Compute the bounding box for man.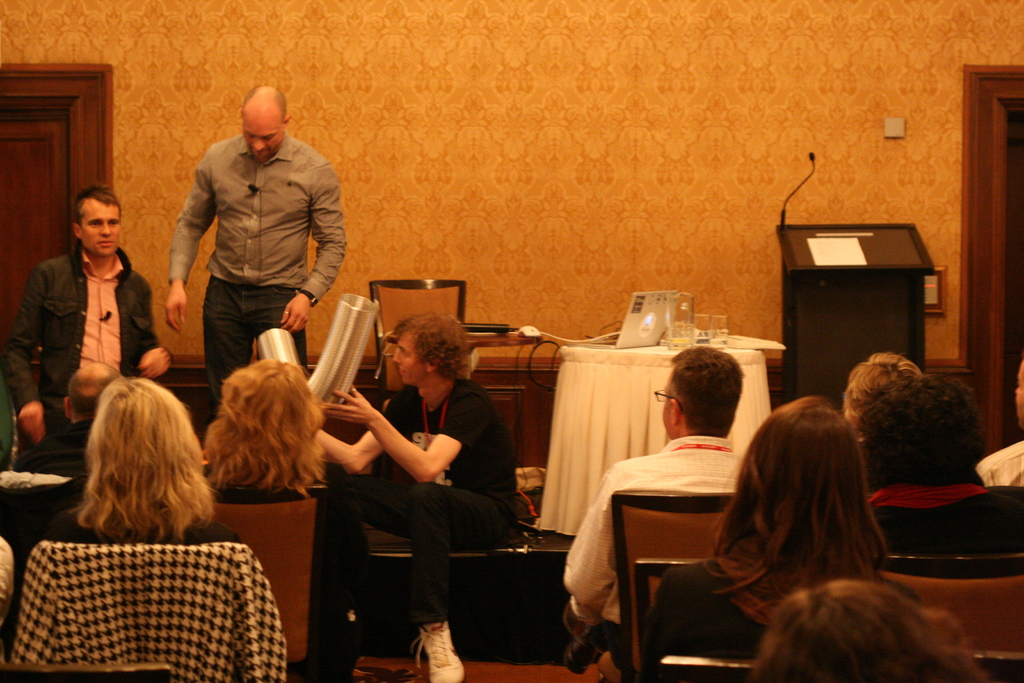
detection(313, 306, 515, 679).
